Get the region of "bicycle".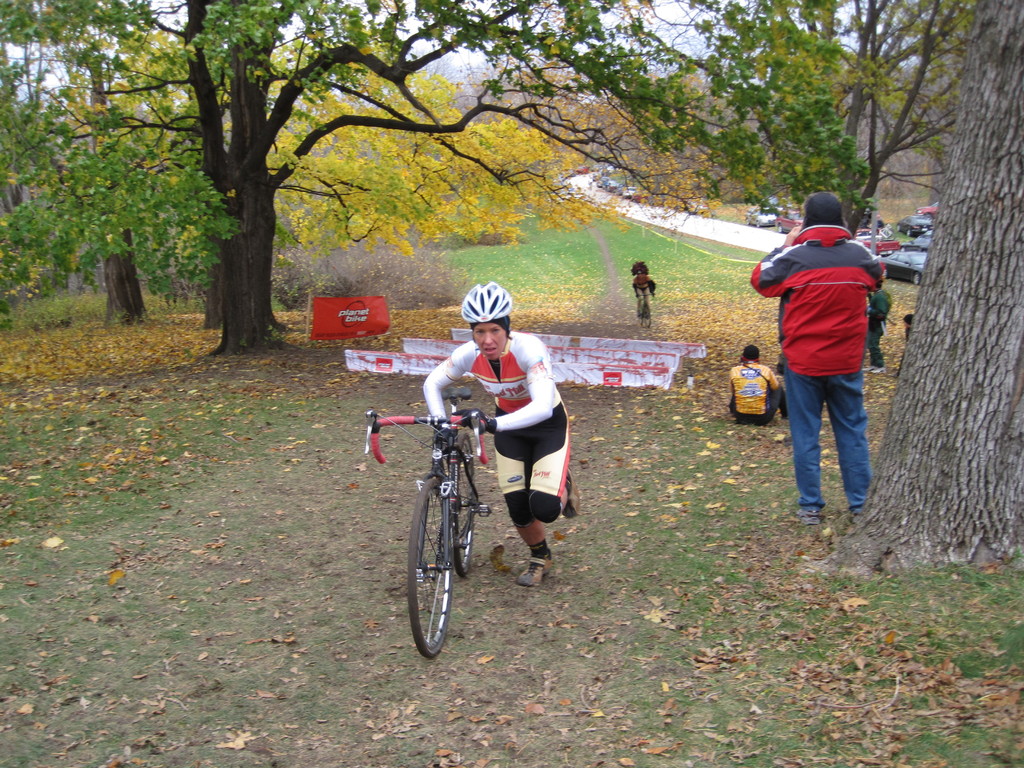
box(365, 390, 496, 659).
